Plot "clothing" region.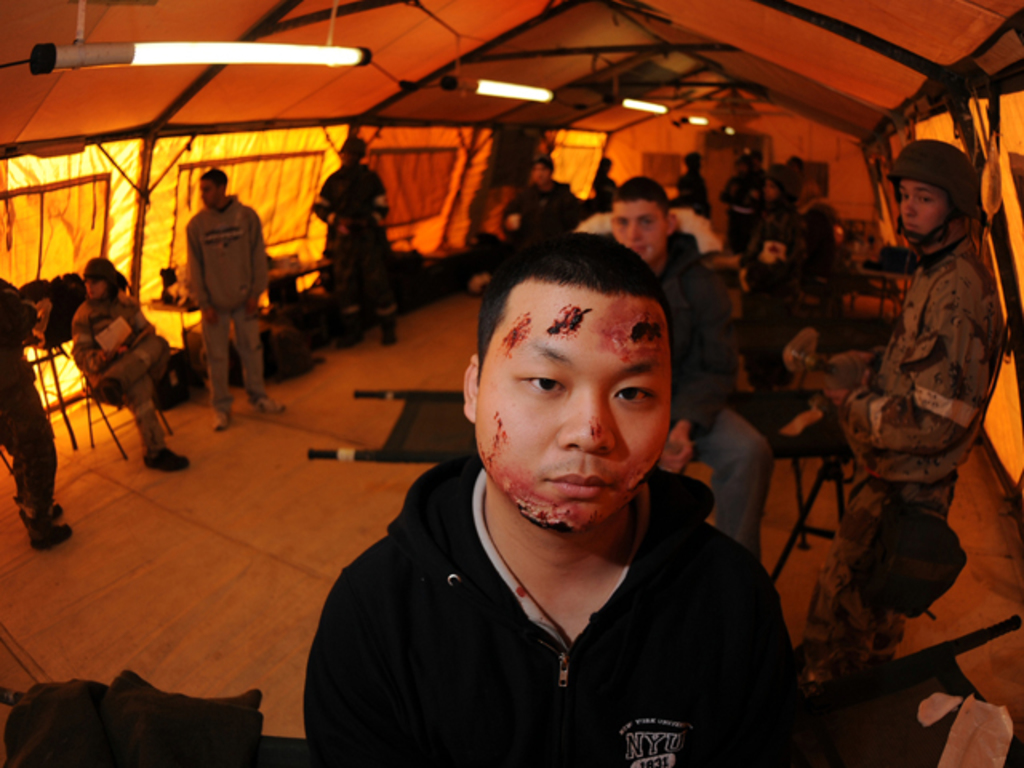
Plotted at BBox(301, 424, 805, 750).
